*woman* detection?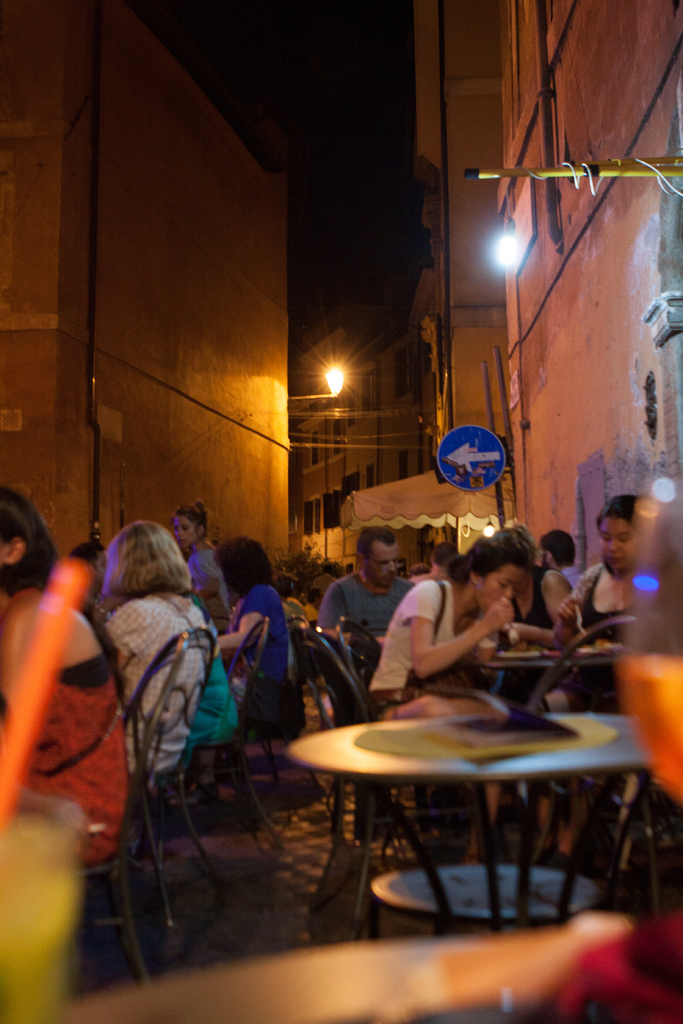
[486, 518, 575, 652]
